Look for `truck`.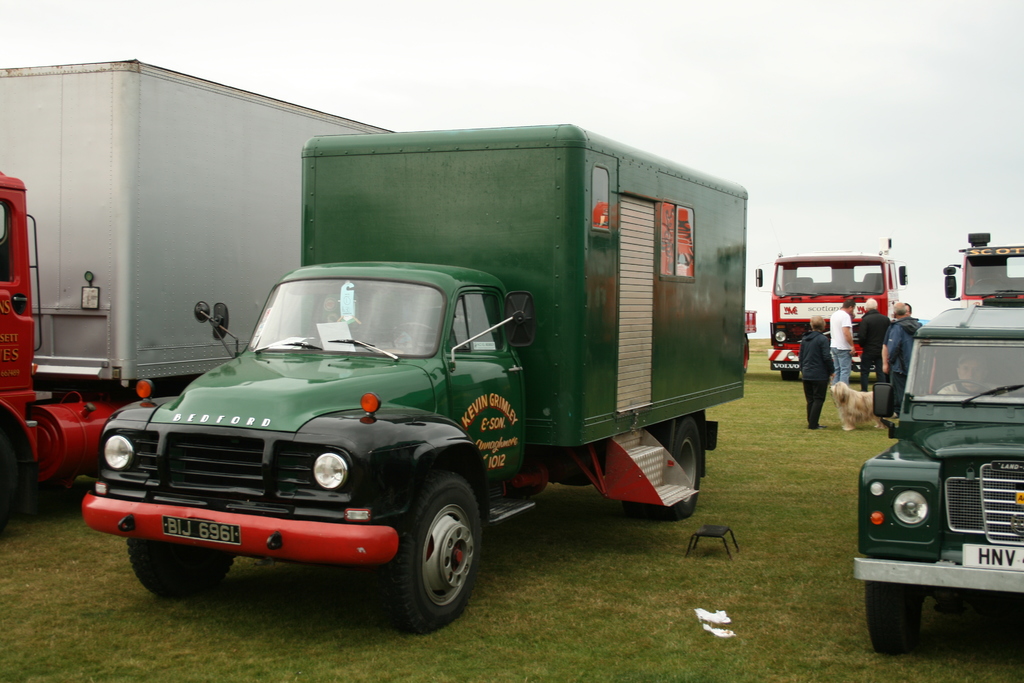
Found: BBox(935, 220, 1023, 320).
